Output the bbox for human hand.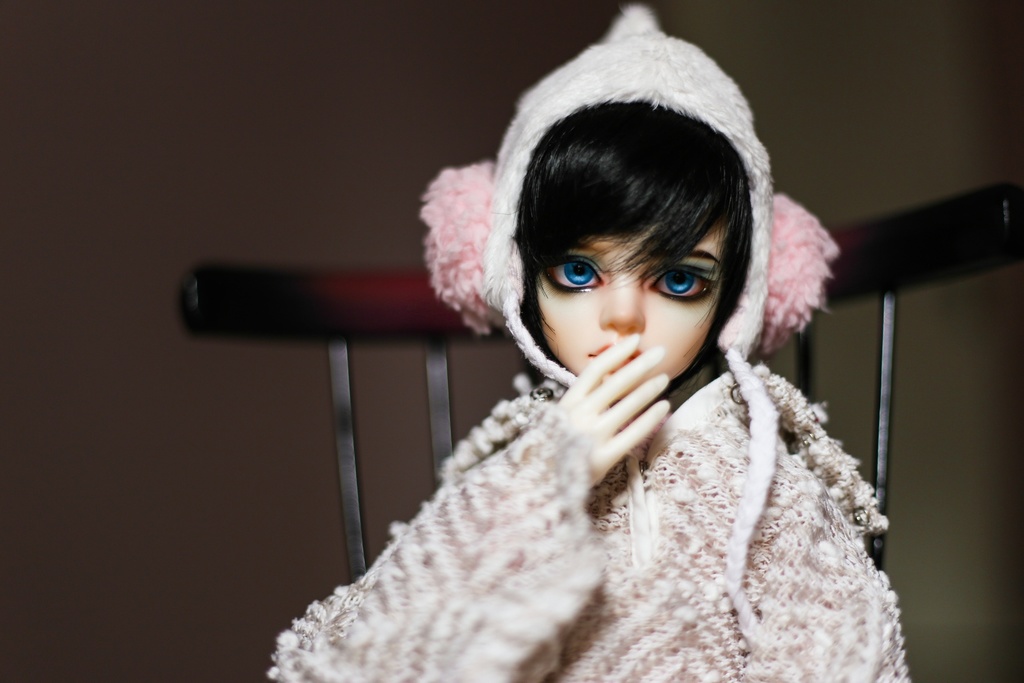
556:330:686:498.
